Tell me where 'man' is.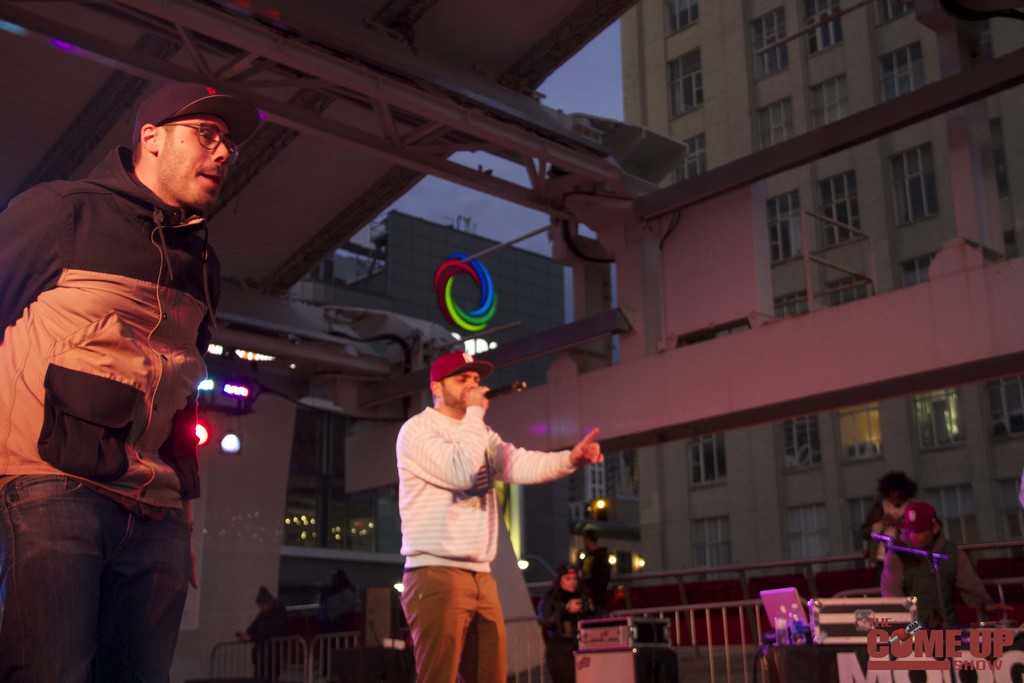
'man' is at (left=390, top=354, right=600, bottom=682).
